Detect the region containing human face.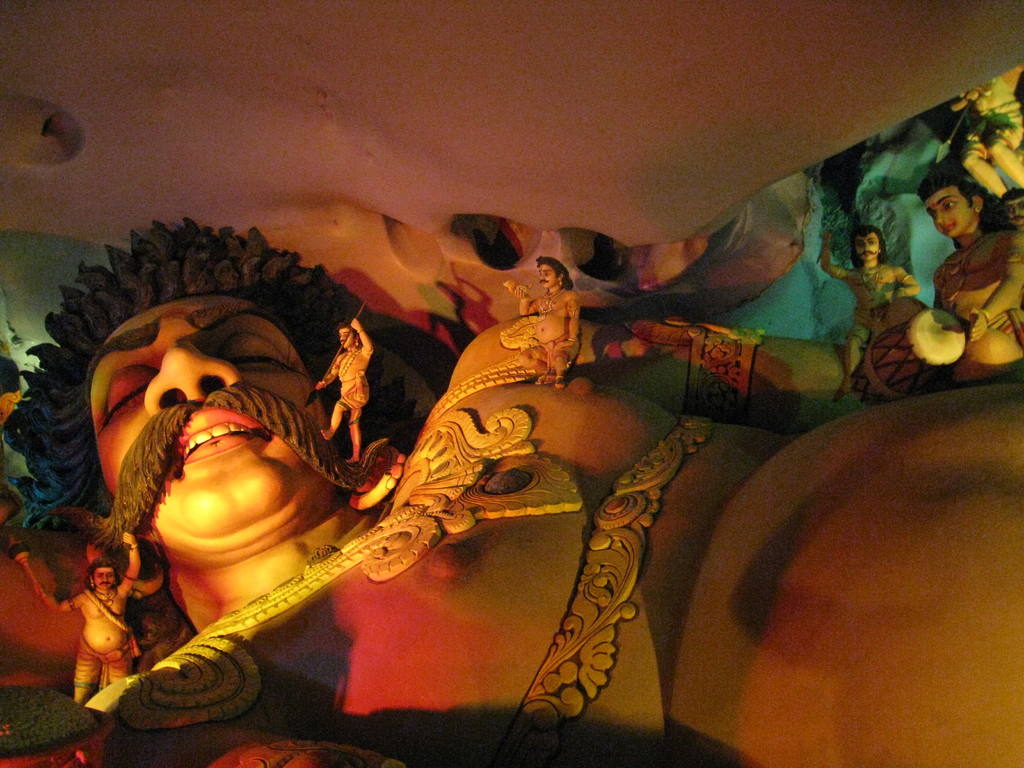
bbox(339, 325, 353, 352).
